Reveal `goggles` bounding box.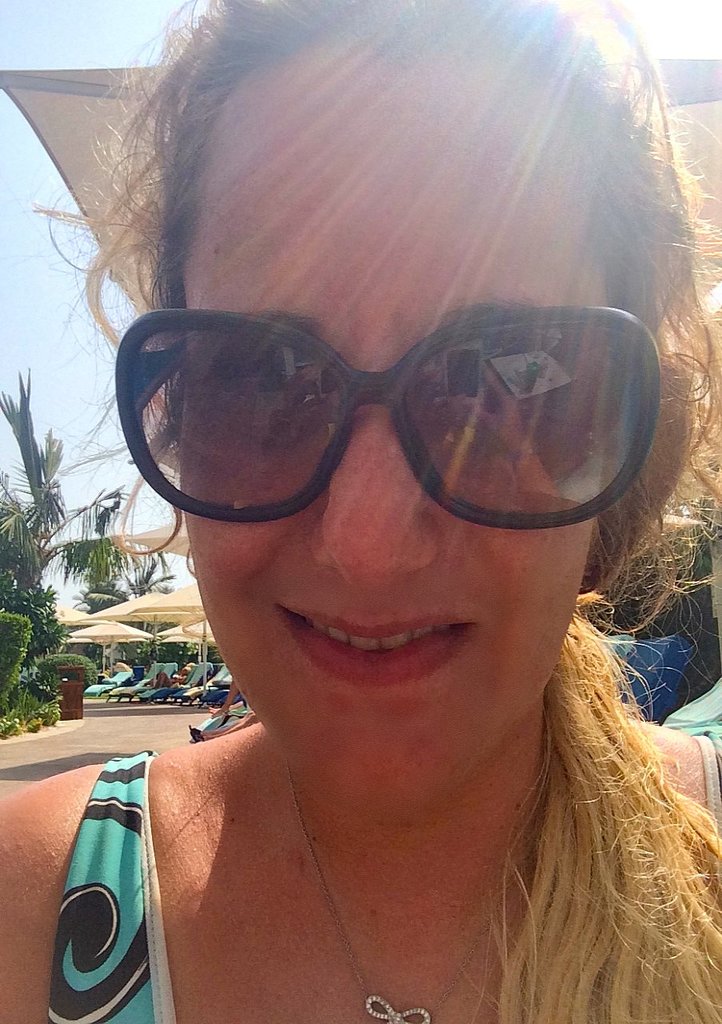
Revealed: (left=102, top=281, right=698, bottom=548).
